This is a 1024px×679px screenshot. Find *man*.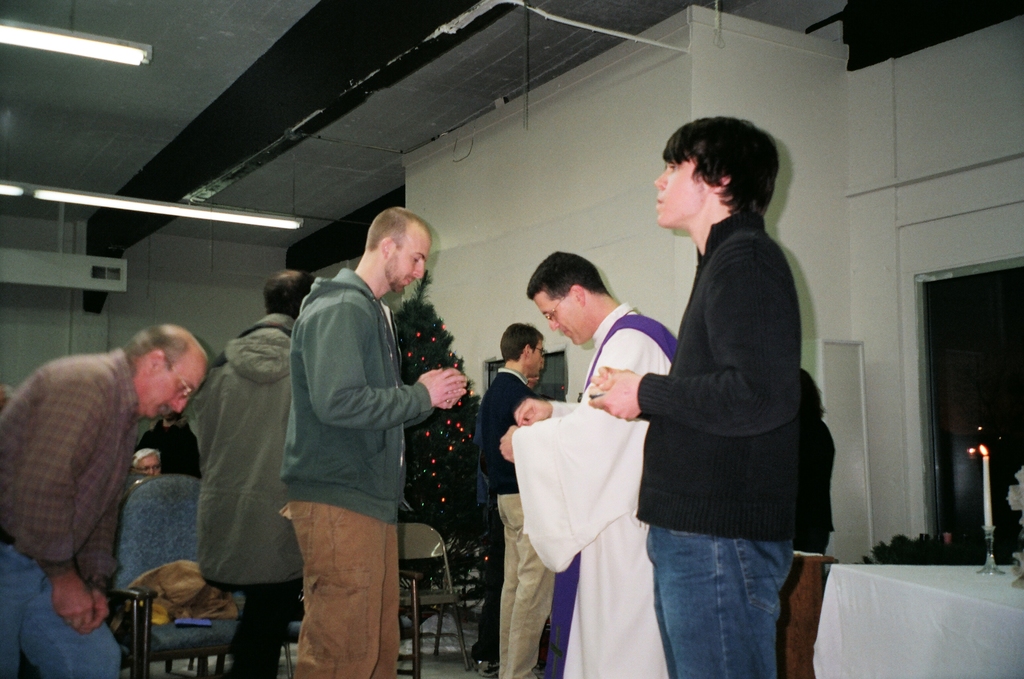
Bounding box: 593, 112, 797, 678.
